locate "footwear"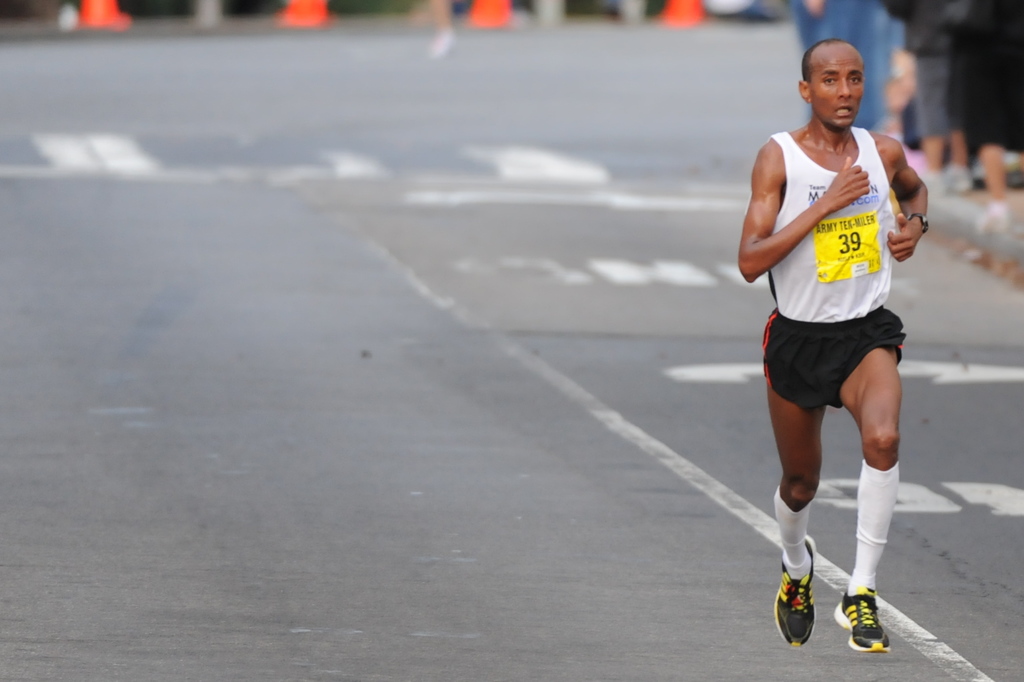
(835,584,890,651)
